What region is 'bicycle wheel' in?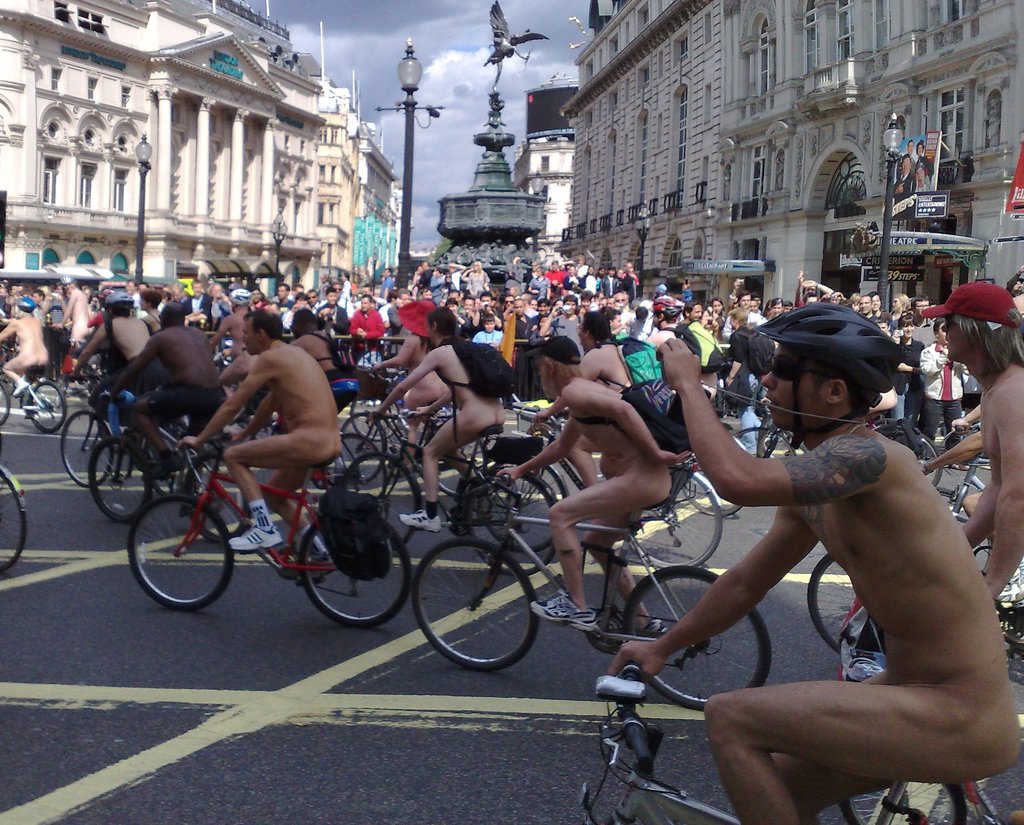
{"left": 893, "top": 433, "right": 940, "bottom": 492}.
